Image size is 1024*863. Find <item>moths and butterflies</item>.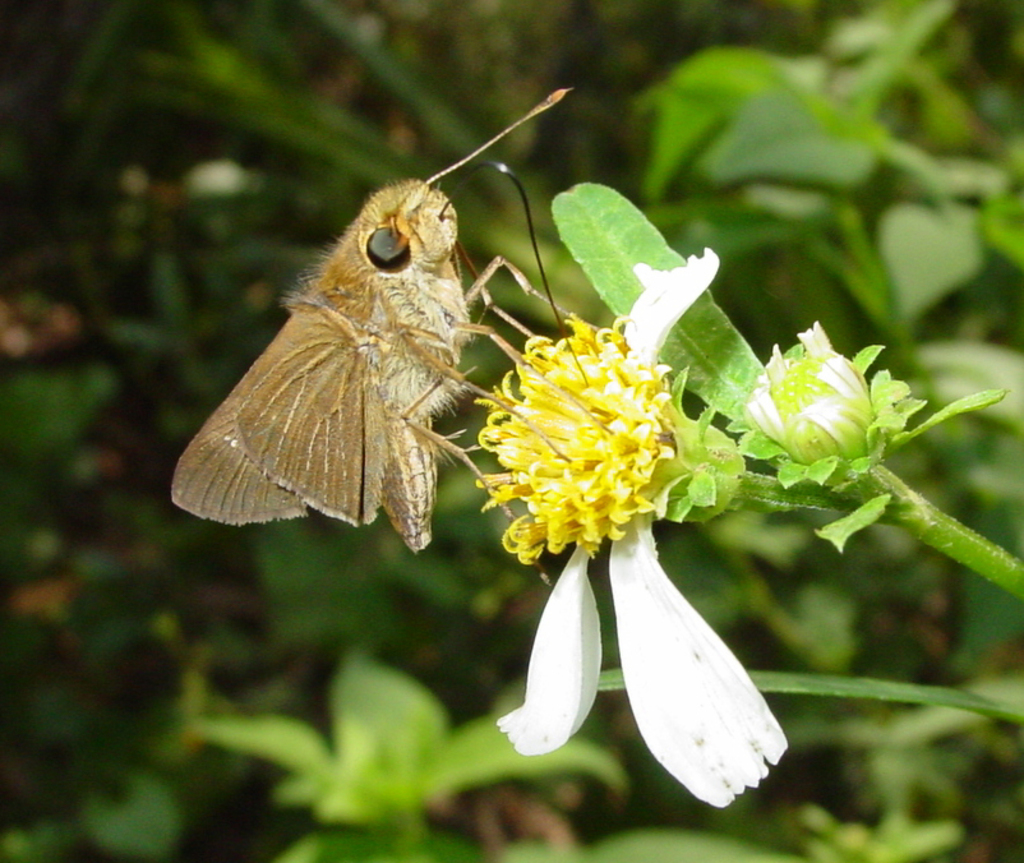
detection(170, 83, 619, 589).
